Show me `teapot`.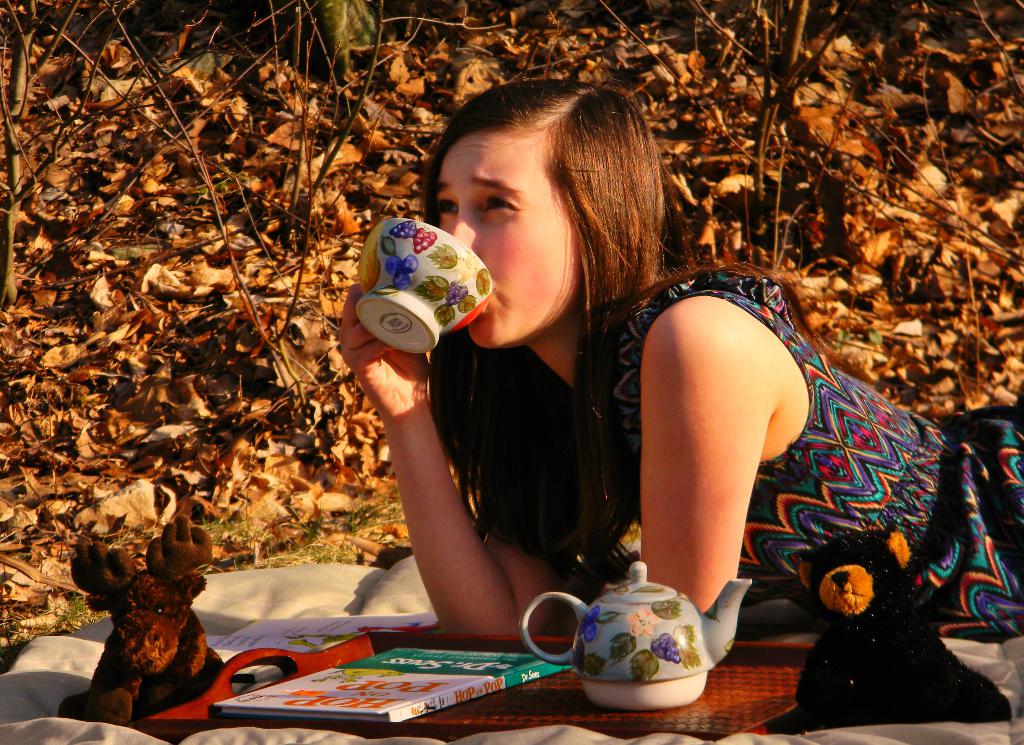
`teapot` is here: x1=517, y1=560, x2=752, y2=707.
